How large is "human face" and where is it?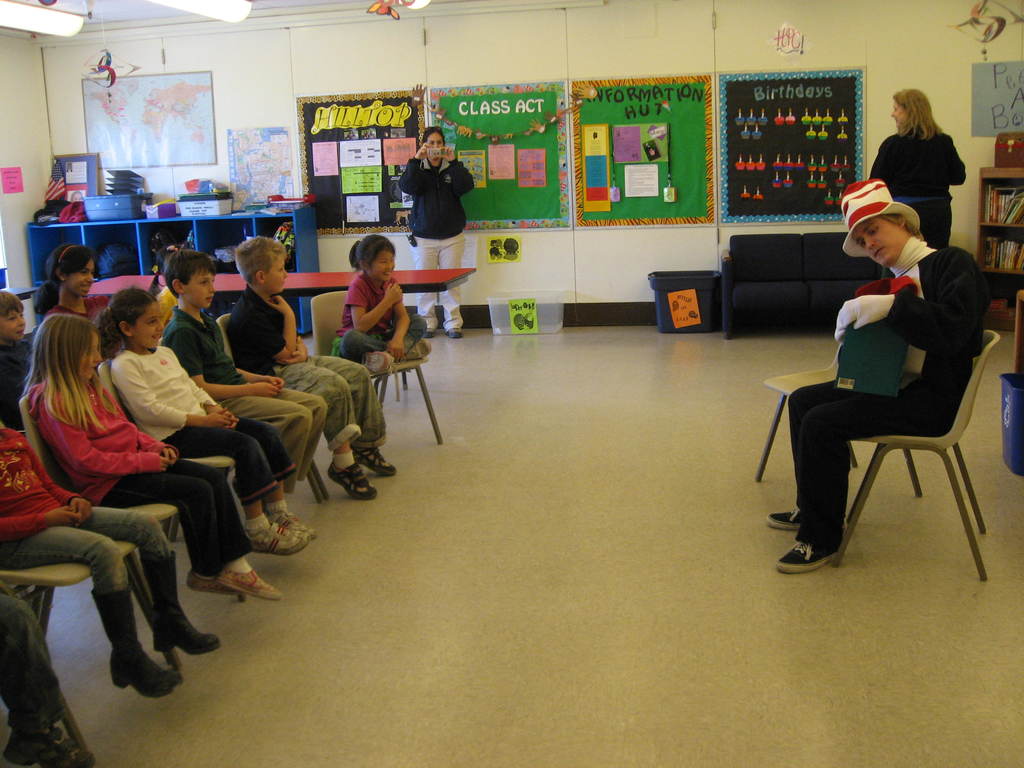
Bounding box: <bbox>73, 331, 102, 383</bbox>.
